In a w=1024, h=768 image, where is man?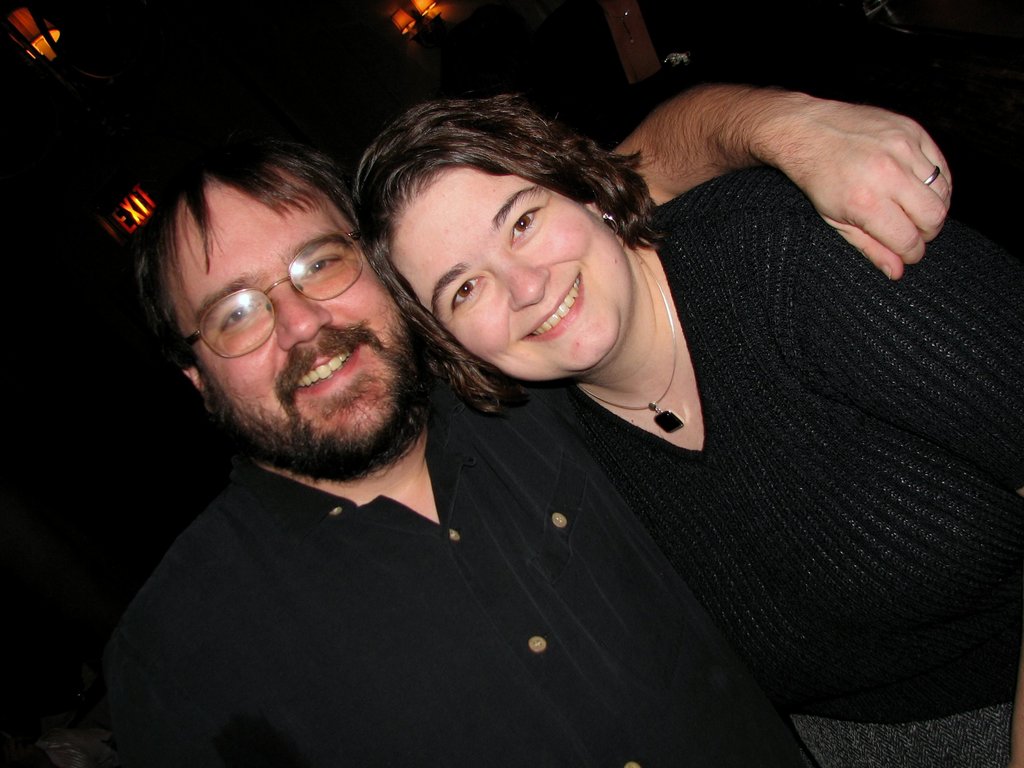
86:111:957:767.
